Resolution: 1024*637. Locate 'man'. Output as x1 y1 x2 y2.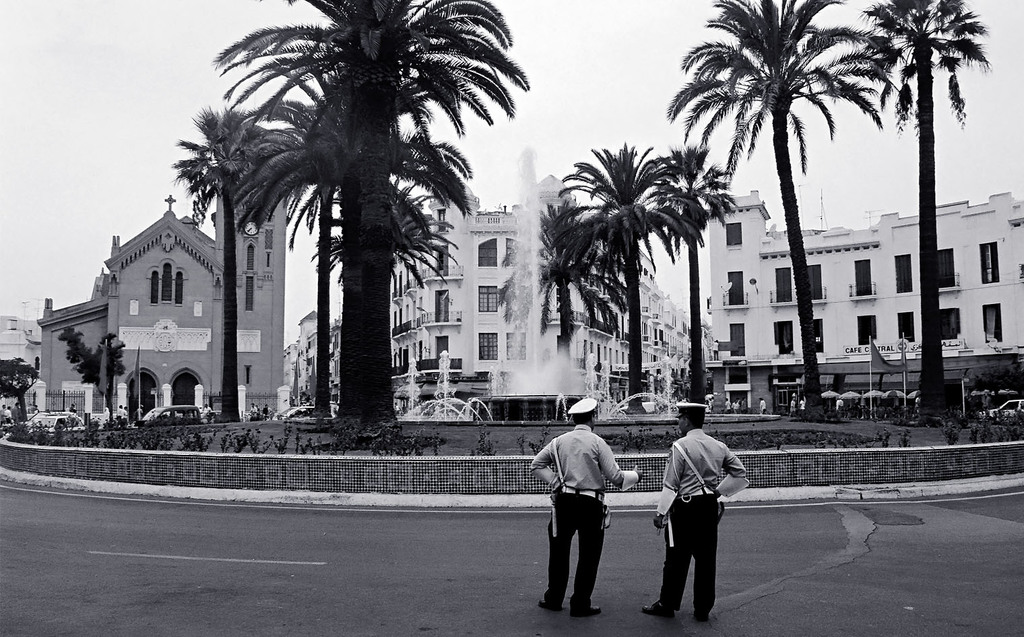
540 405 625 626.
